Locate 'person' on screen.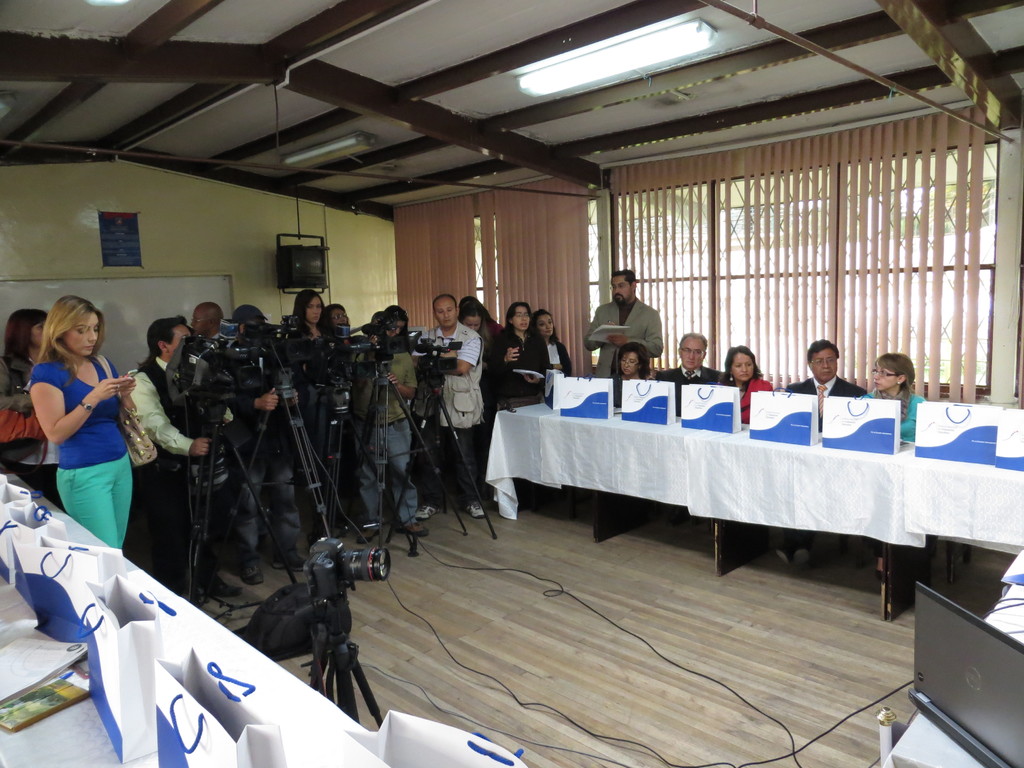
On screen at bbox=(187, 301, 227, 336).
